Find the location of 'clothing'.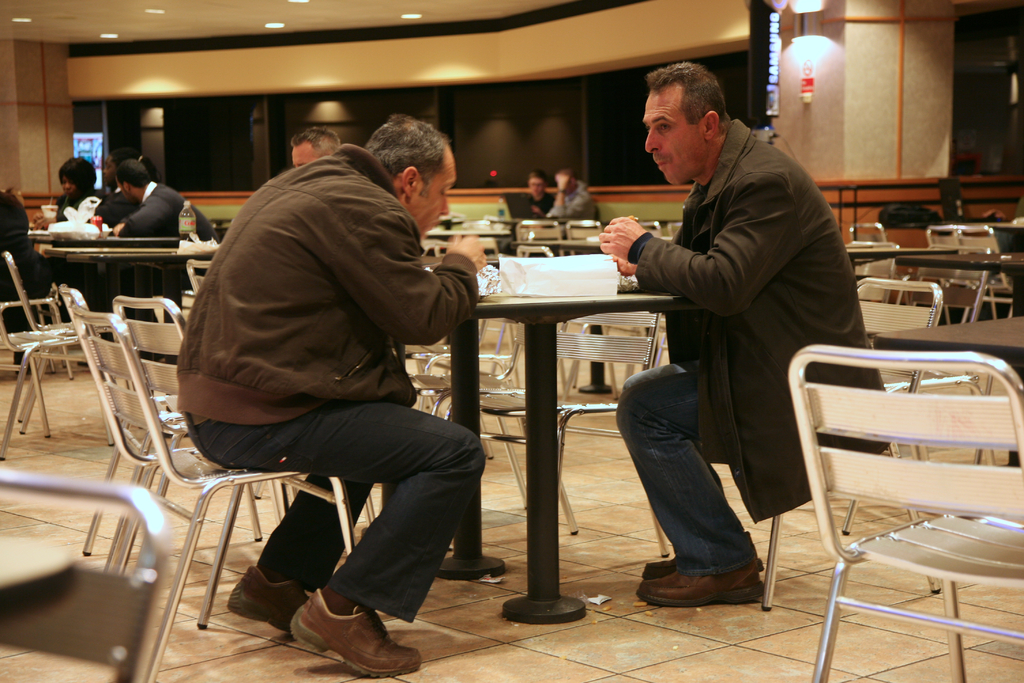
Location: (x1=157, y1=114, x2=497, y2=597).
